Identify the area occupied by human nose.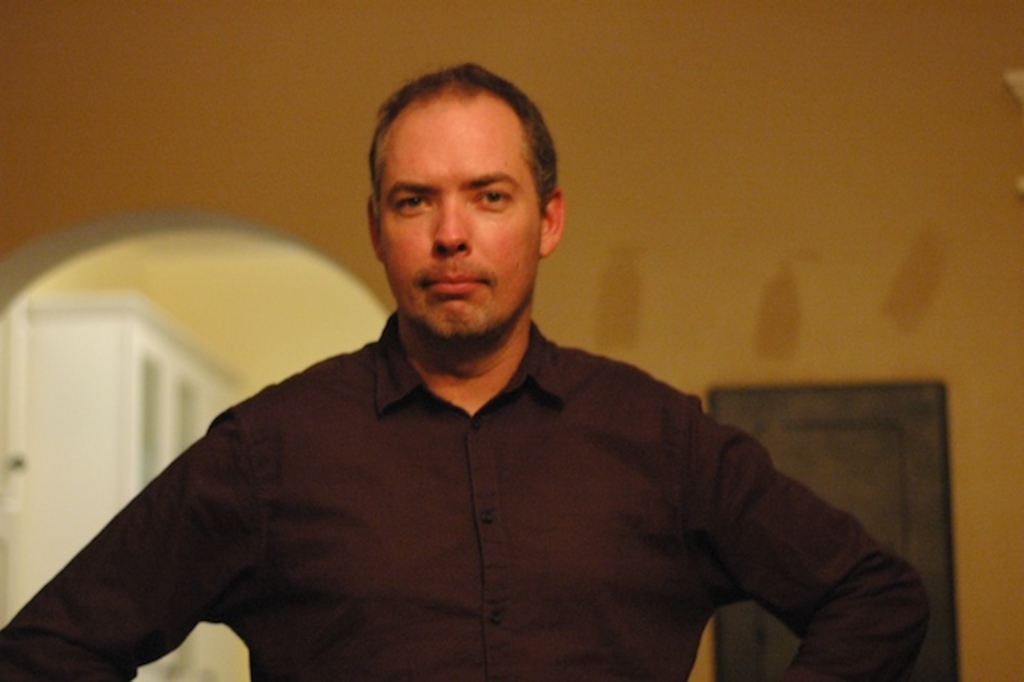
Area: [x1=429, y1=197, x2=474, y2=256].
